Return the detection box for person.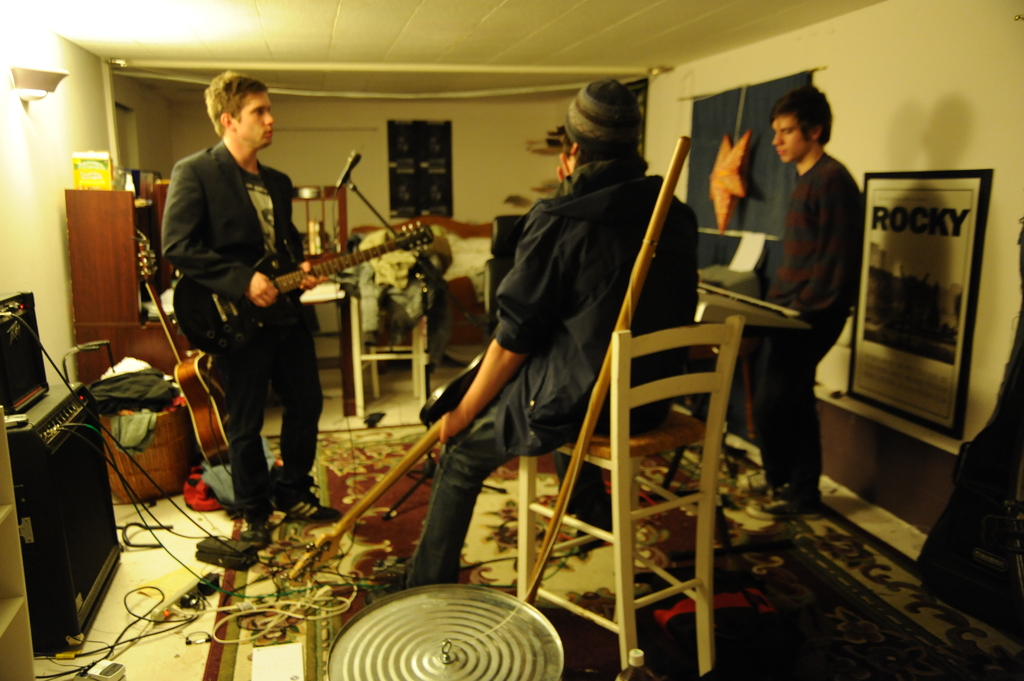
424,76,696,582.
